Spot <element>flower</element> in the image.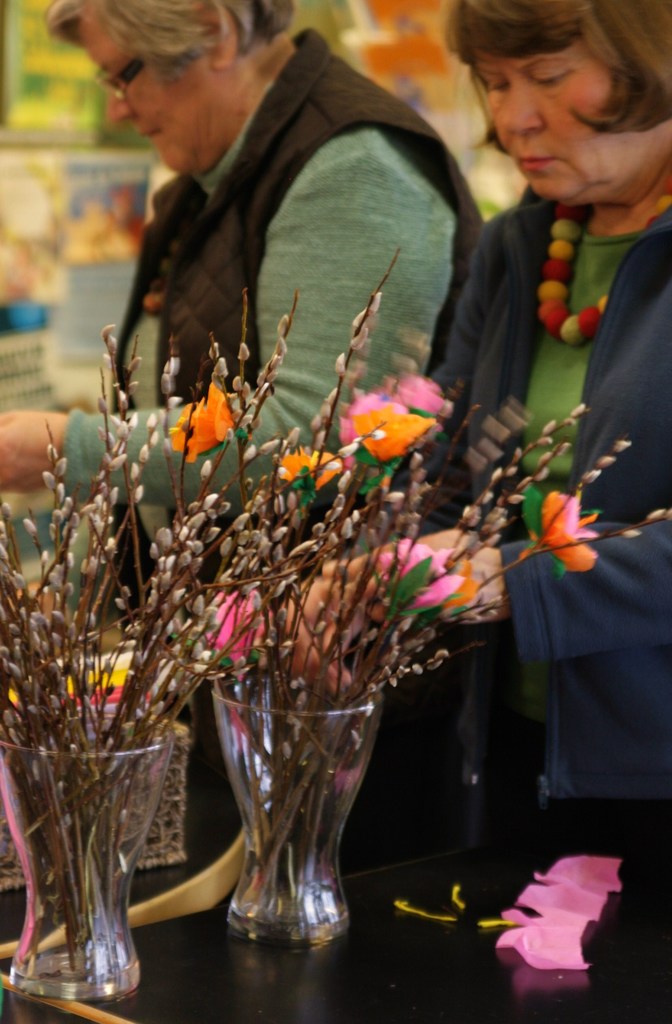
<element>flower</element> found at select_region(525, 477, 618, 563).
